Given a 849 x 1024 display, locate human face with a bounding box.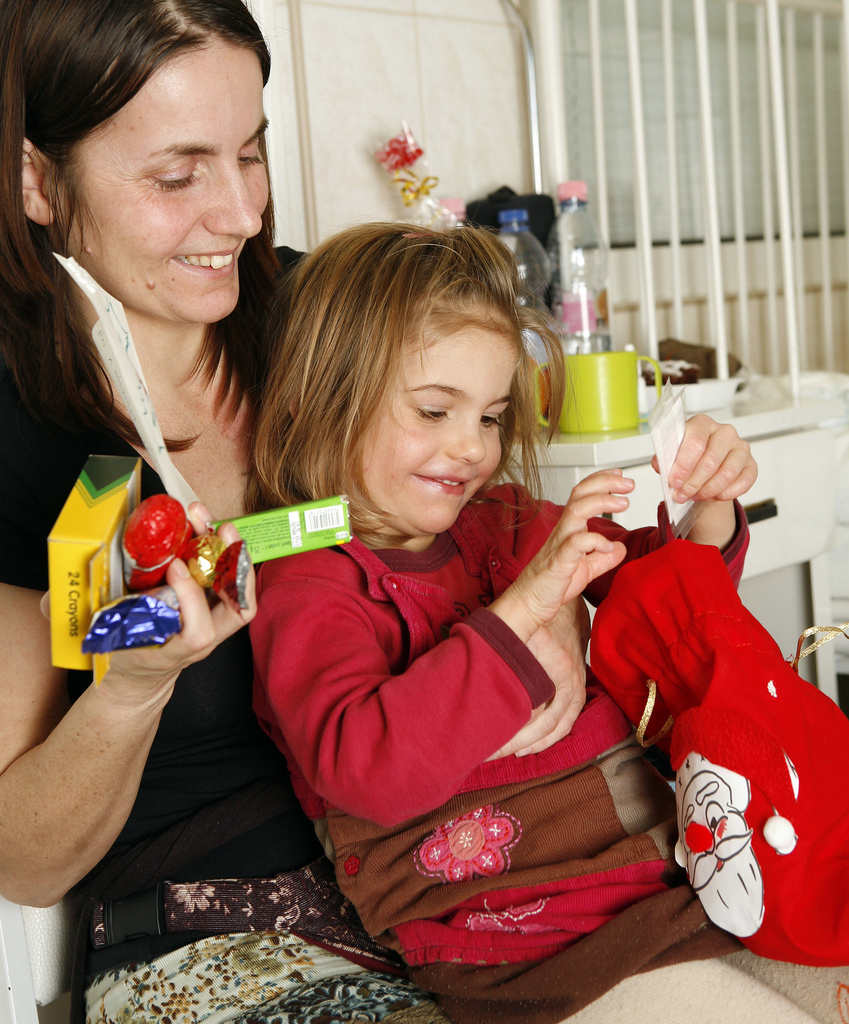
Located: {"left": 363, "top": 312, "right": 510, "bottom": 533}.
